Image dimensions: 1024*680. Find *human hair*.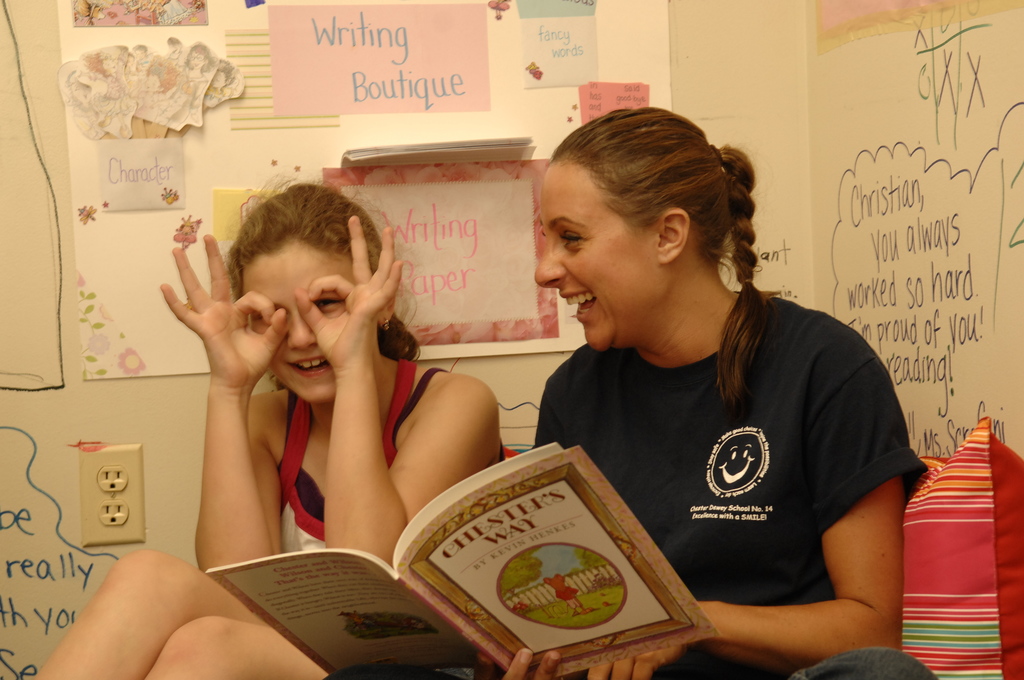
224, 173, 428, 388.
